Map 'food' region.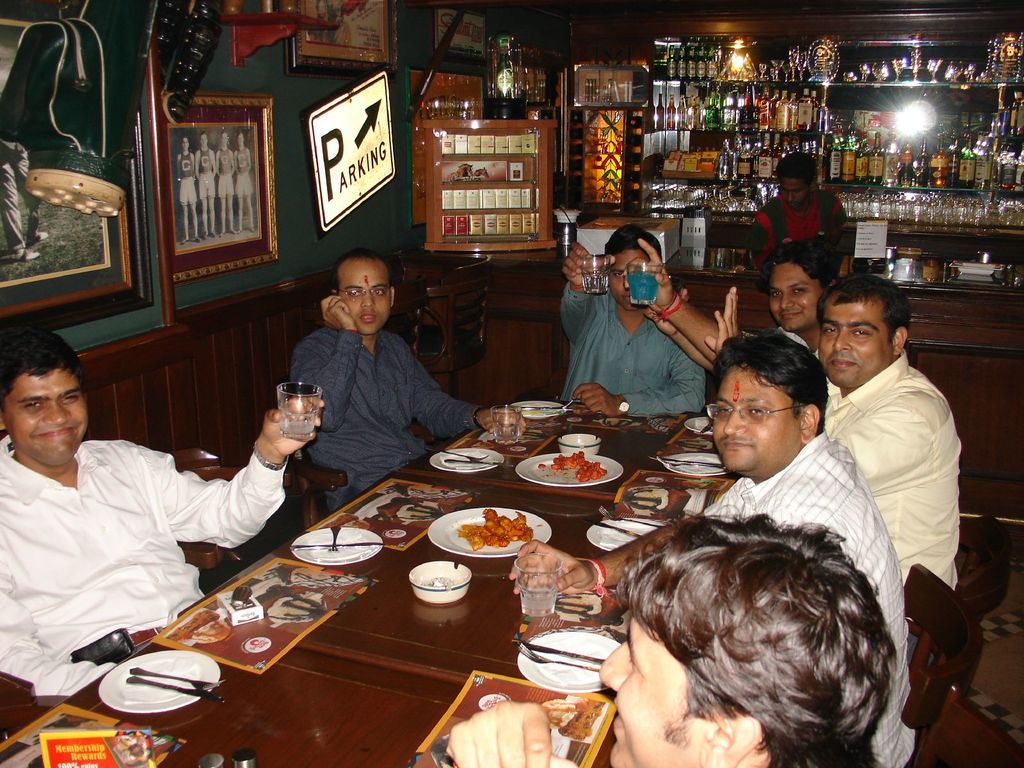
Mapped to box=[353, 482, 470, 529].
